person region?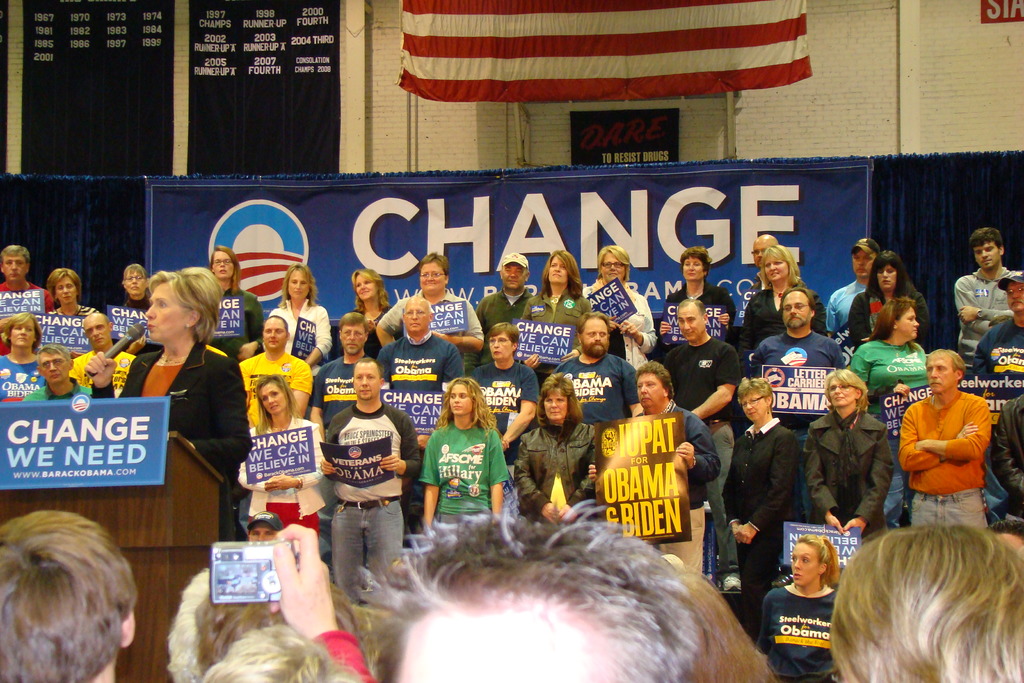
rect(470, 252, 534, 340)
